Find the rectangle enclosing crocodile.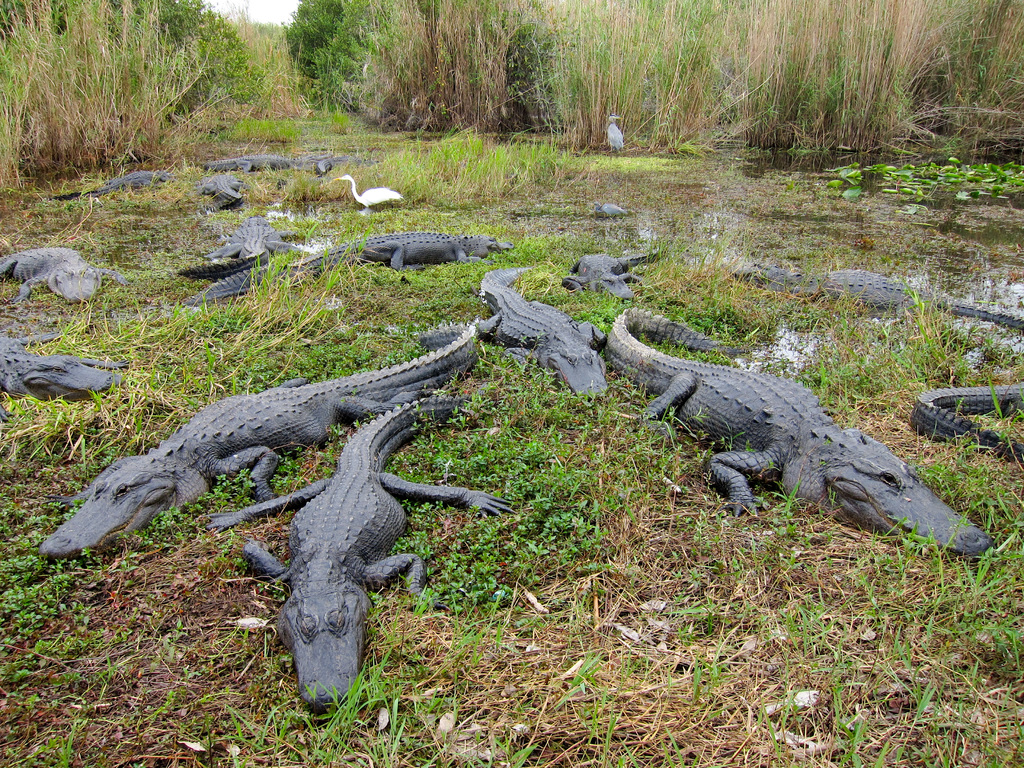
rect(0, 329, 131, 424).
